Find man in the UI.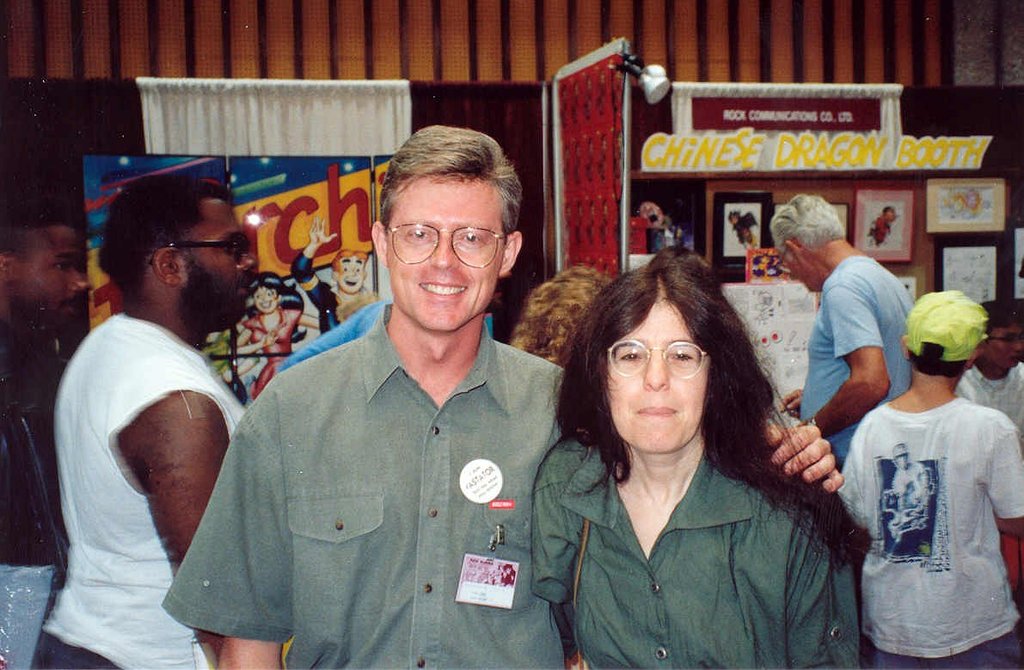
UI element at crop(0, 174, 89, 669).
